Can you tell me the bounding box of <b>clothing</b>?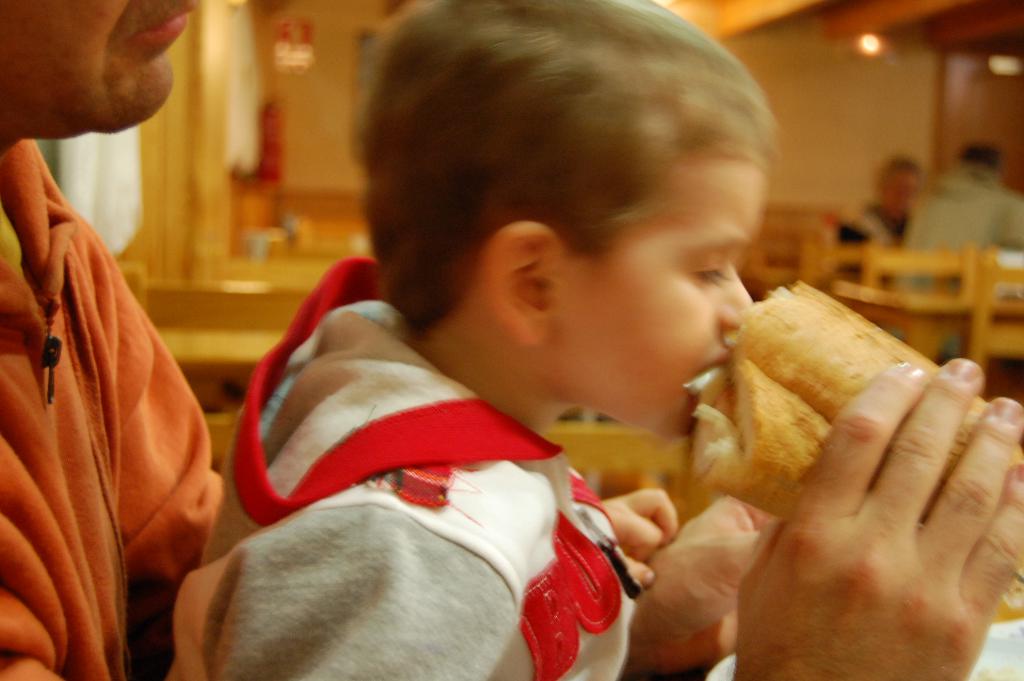
pyautogui.locateOnScreen(0, 102, 267, 680).
